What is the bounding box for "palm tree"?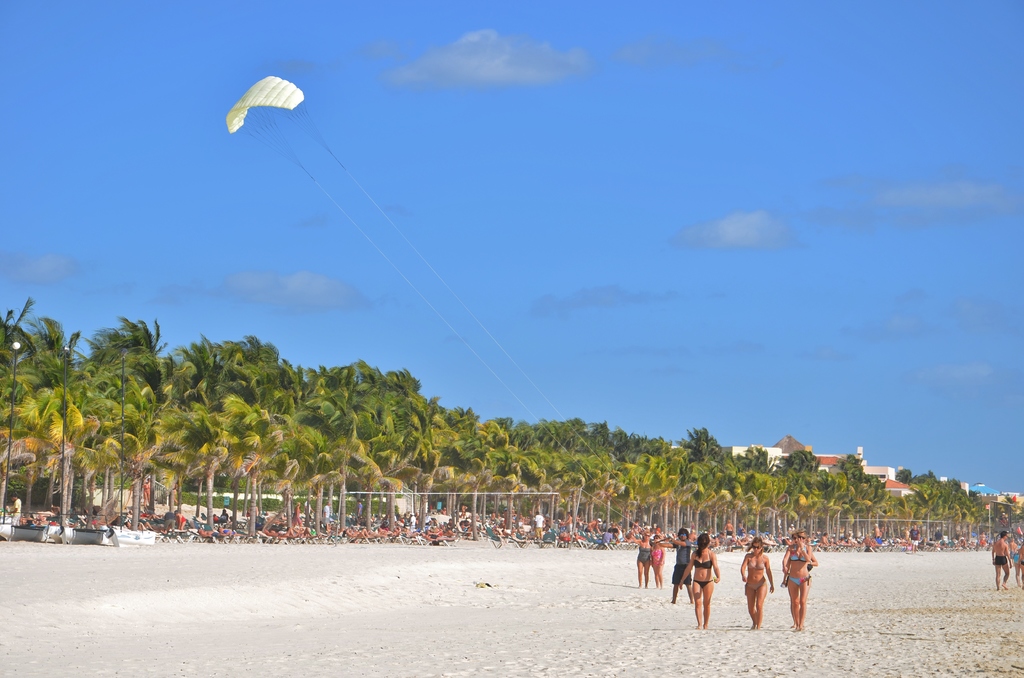
{"left": 893, "top": 467, "right": 953, "bottom": 533}.
